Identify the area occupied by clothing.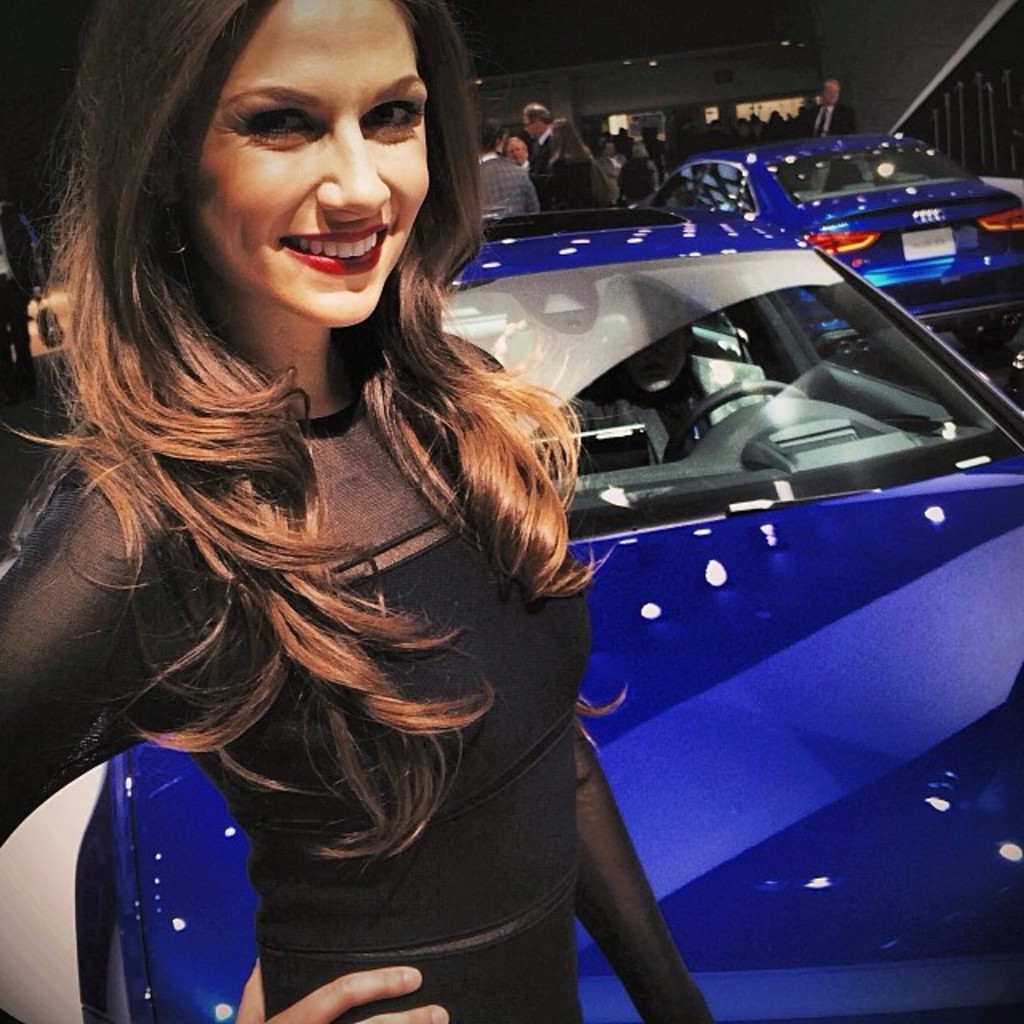
Area: {"x1": 794, "y1": 85, "x2": 856, "y2": 133}.
